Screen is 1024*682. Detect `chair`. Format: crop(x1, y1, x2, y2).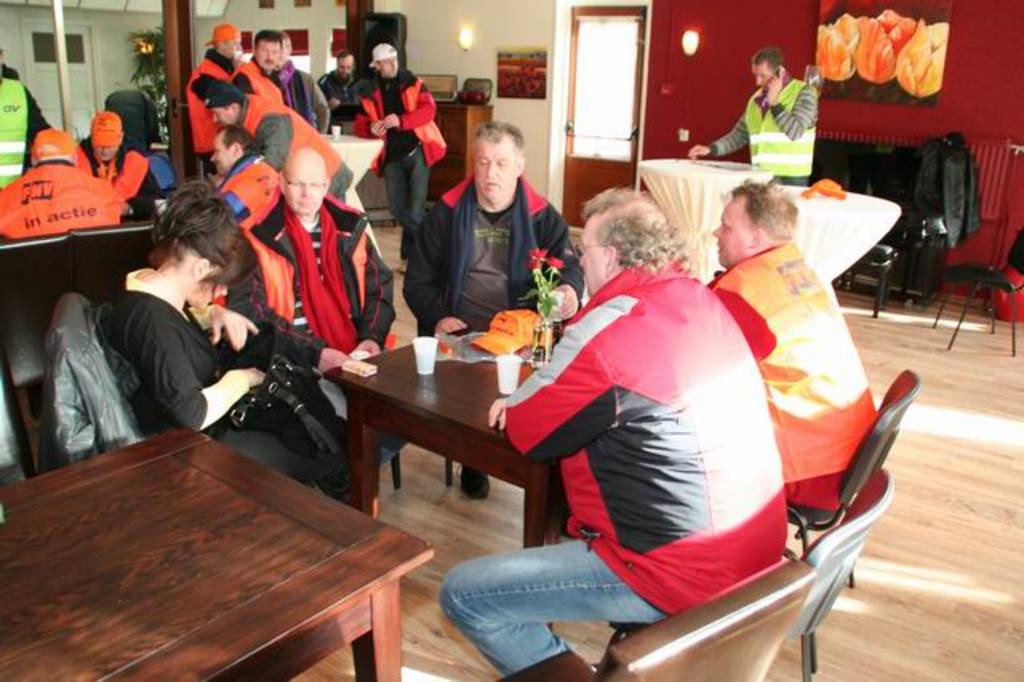
crop(779, 359, 920, 672).
